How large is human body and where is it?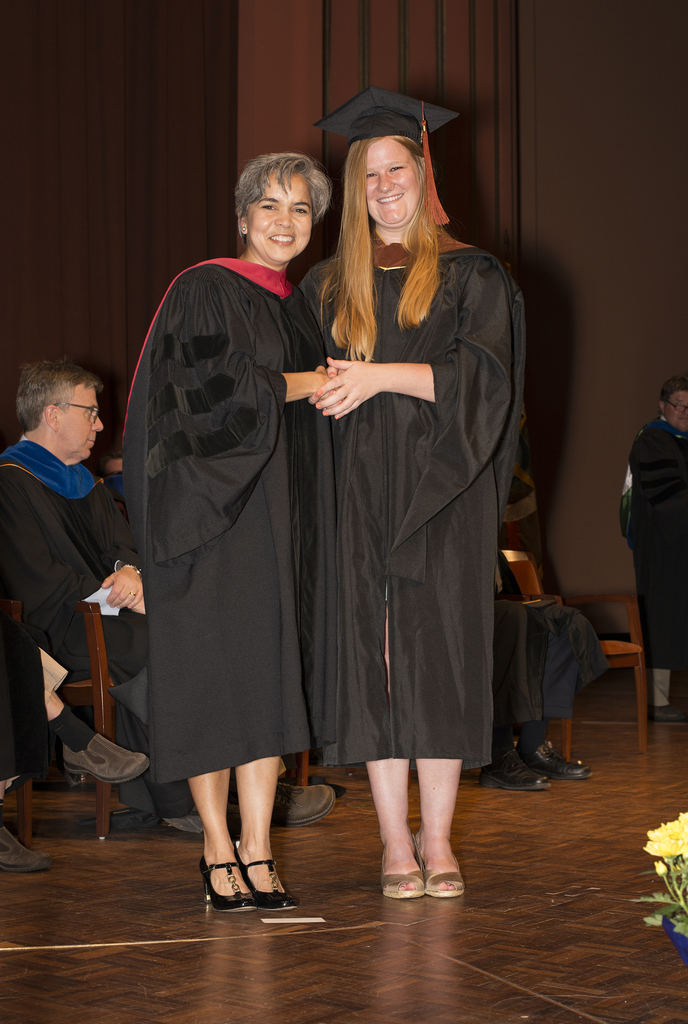
Bounding box: <region>0, 349, 340, 836</region>.
